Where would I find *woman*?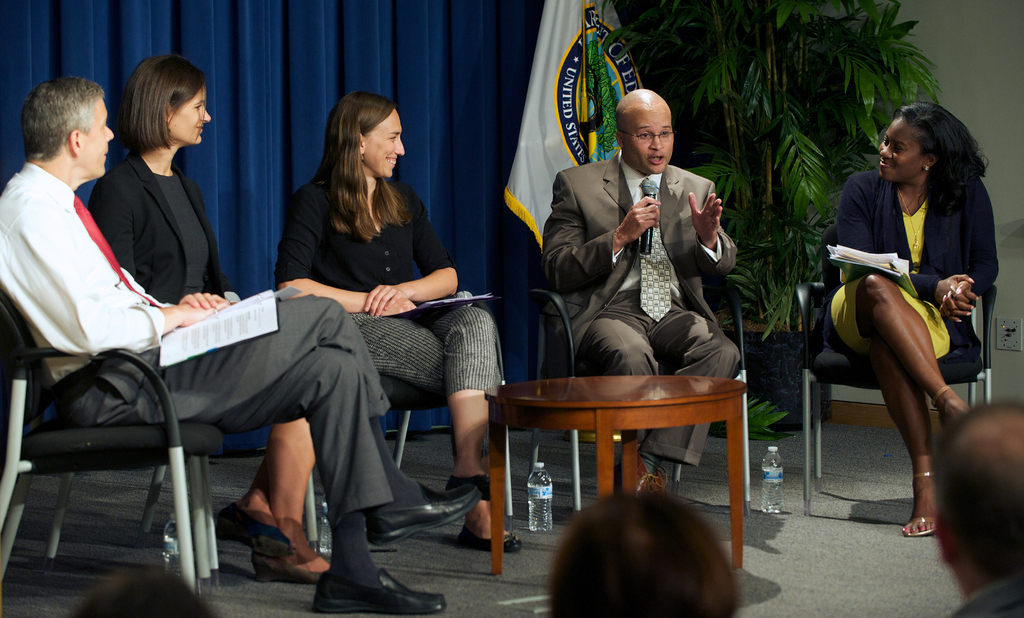
At 819 91 994 556.
